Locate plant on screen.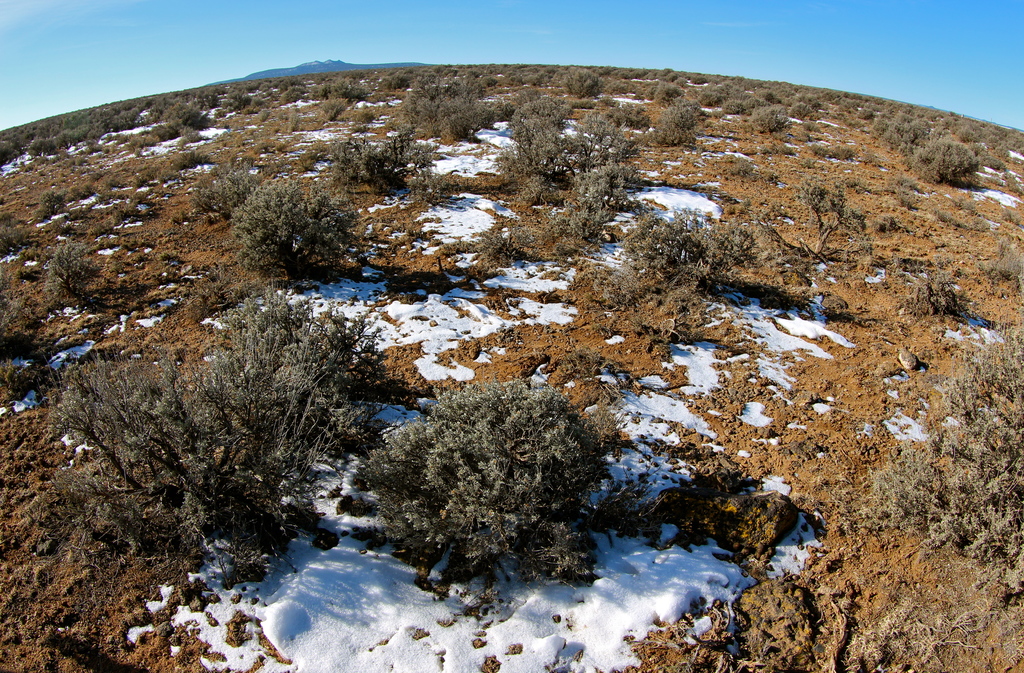
On screen at {"x1": 422, "y1": 160, "x2": 459, "y2": 206}.
